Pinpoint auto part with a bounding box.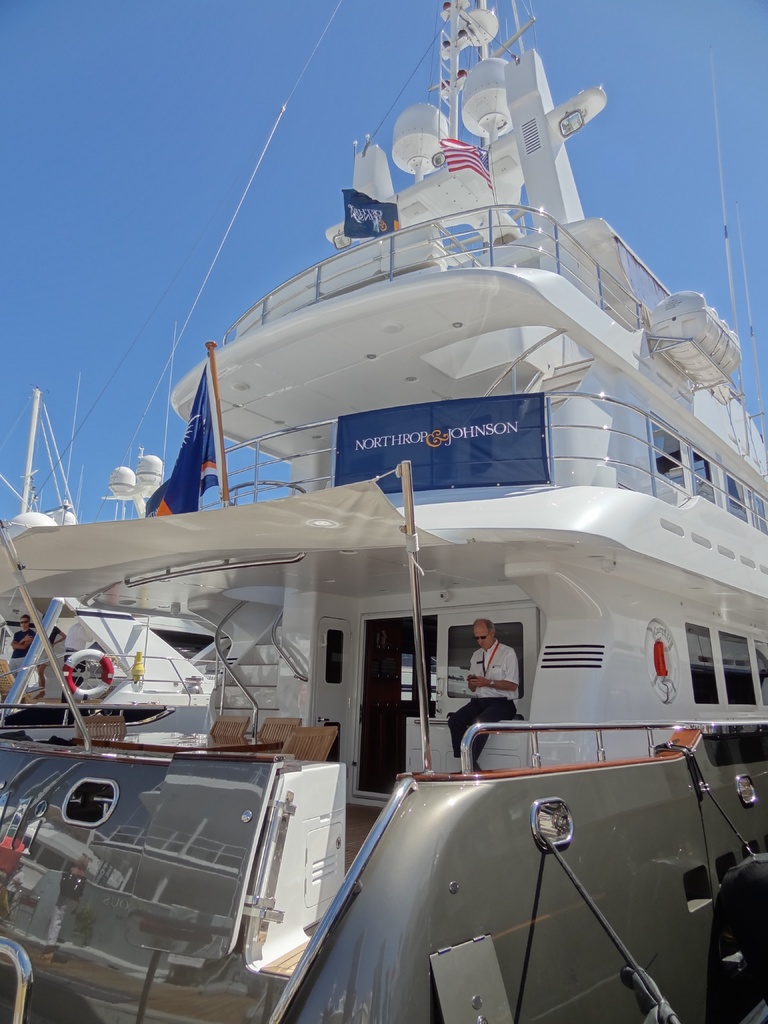
l=1, t=731, r=330, b=1023.
